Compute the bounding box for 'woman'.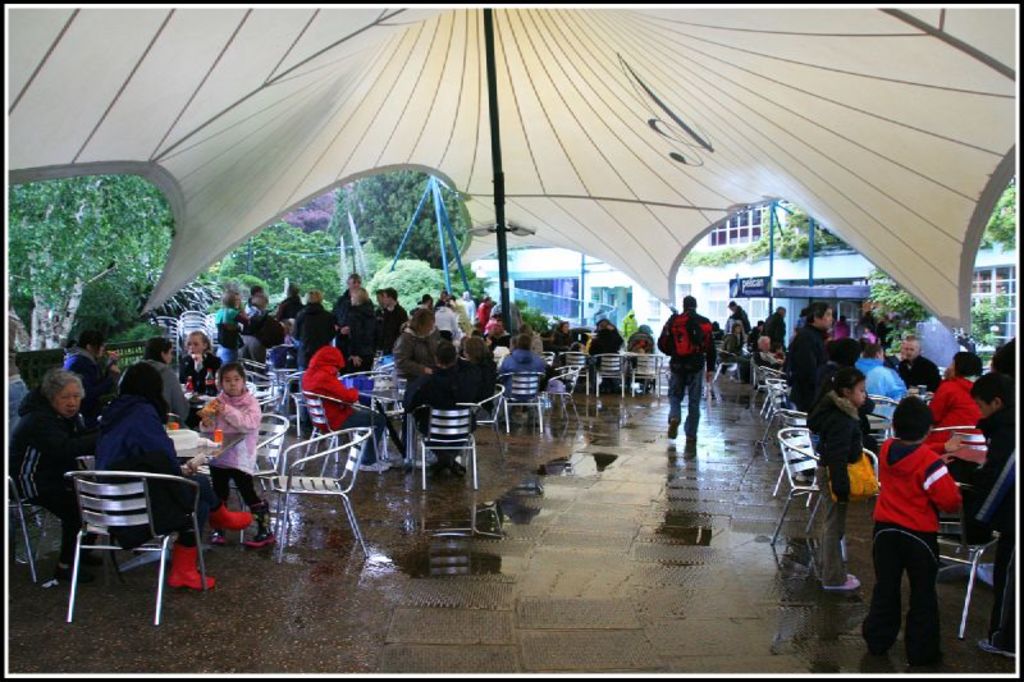
box(118, 335, 186, 421).
